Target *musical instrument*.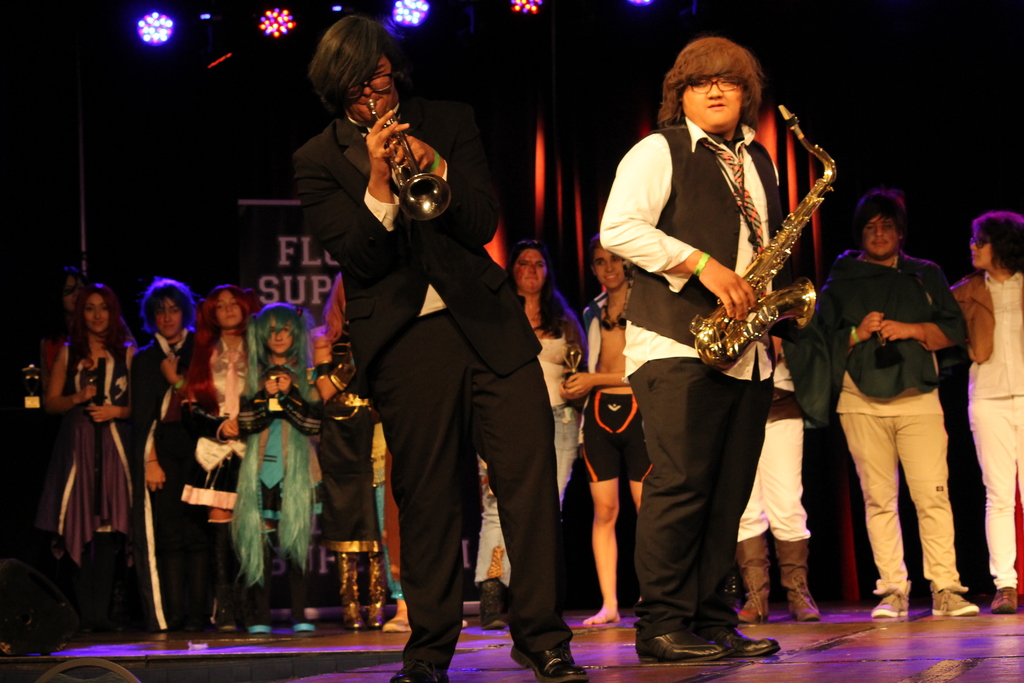
Target region: <region>661, 113, 853, 414</region>.
